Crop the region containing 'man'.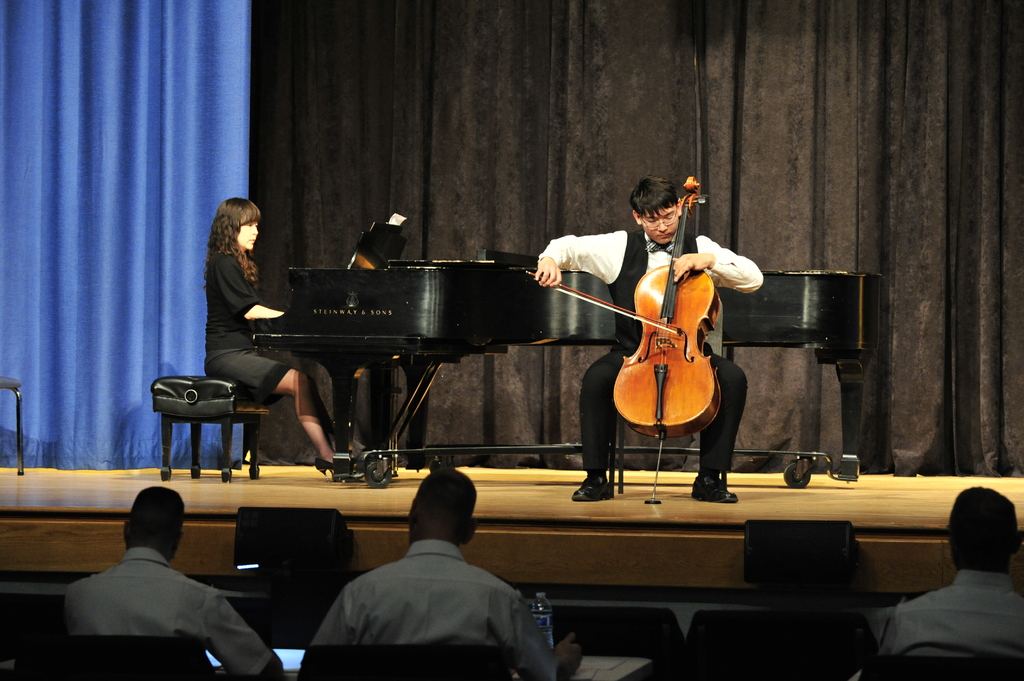
Crop region: {"x1": 54, "y1": 479, "x2": 286, "y2": 680}.
